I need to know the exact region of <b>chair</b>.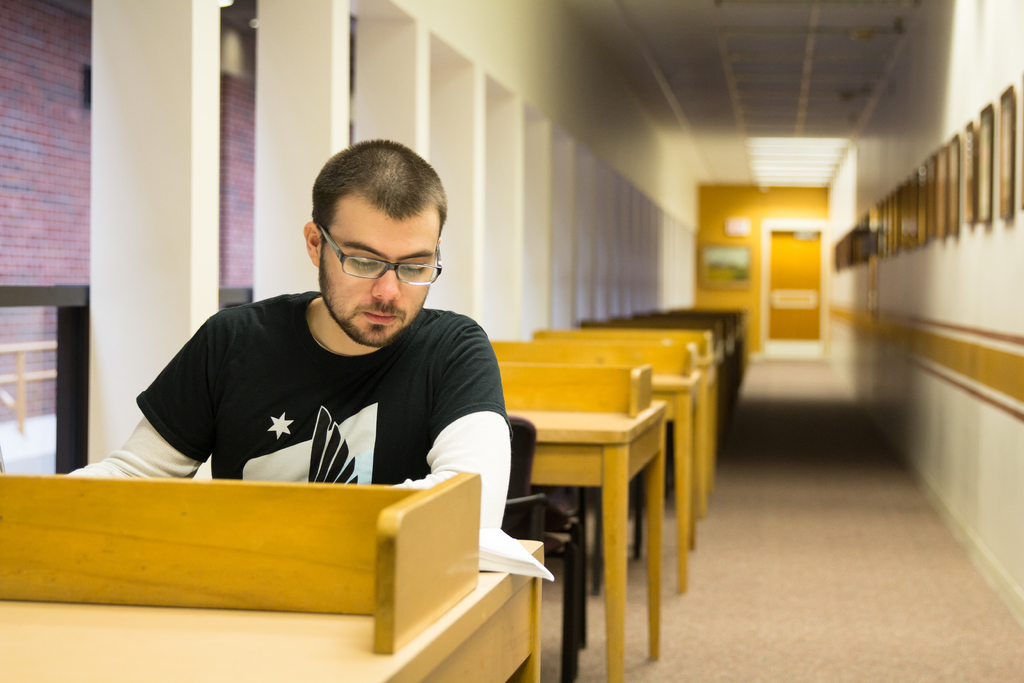
Region: left=499, top=415, right=547, bottom=541.
